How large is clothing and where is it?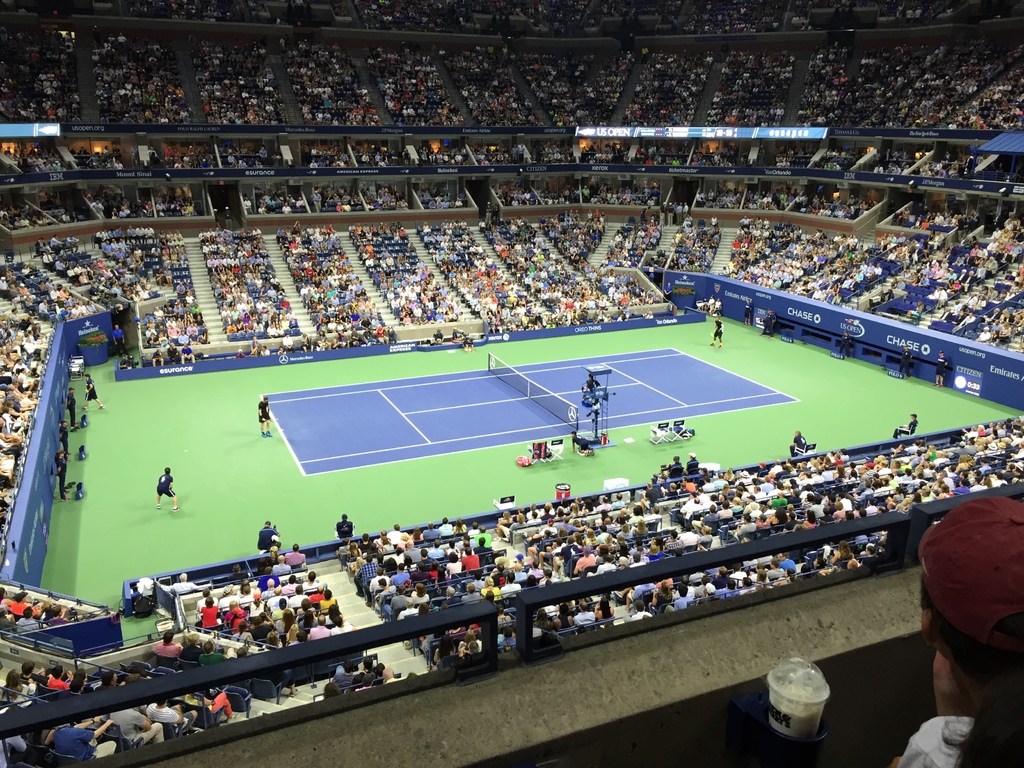
Bounding box: x1=0, y1=684, x2=34, y2=705.
